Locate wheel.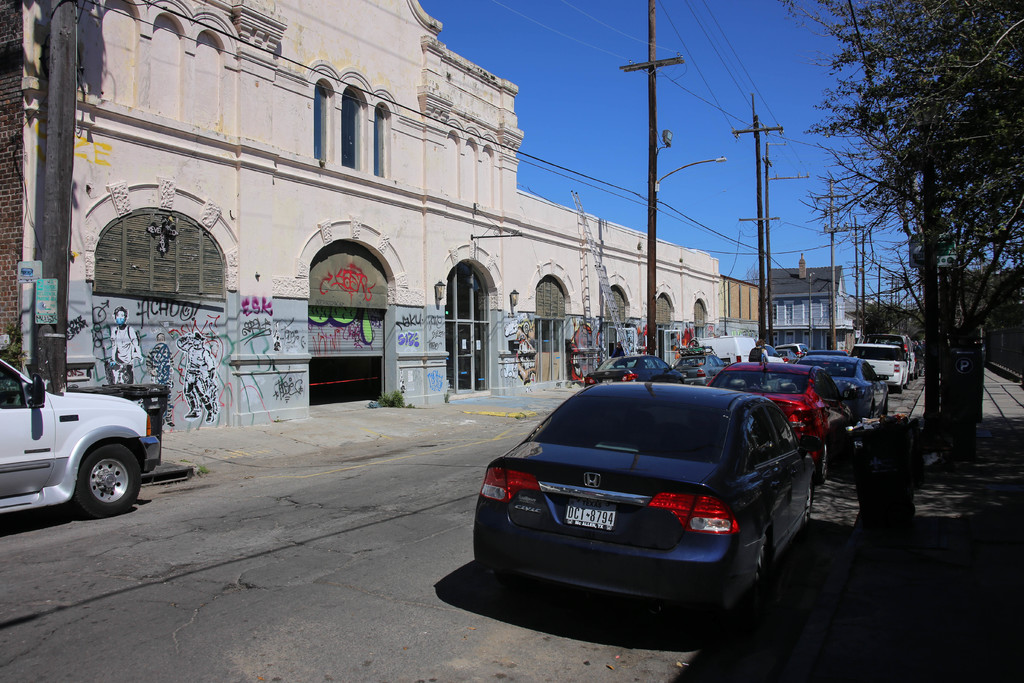
Bounding box: <bbox>755, 541, 766, 587</bbox>.
